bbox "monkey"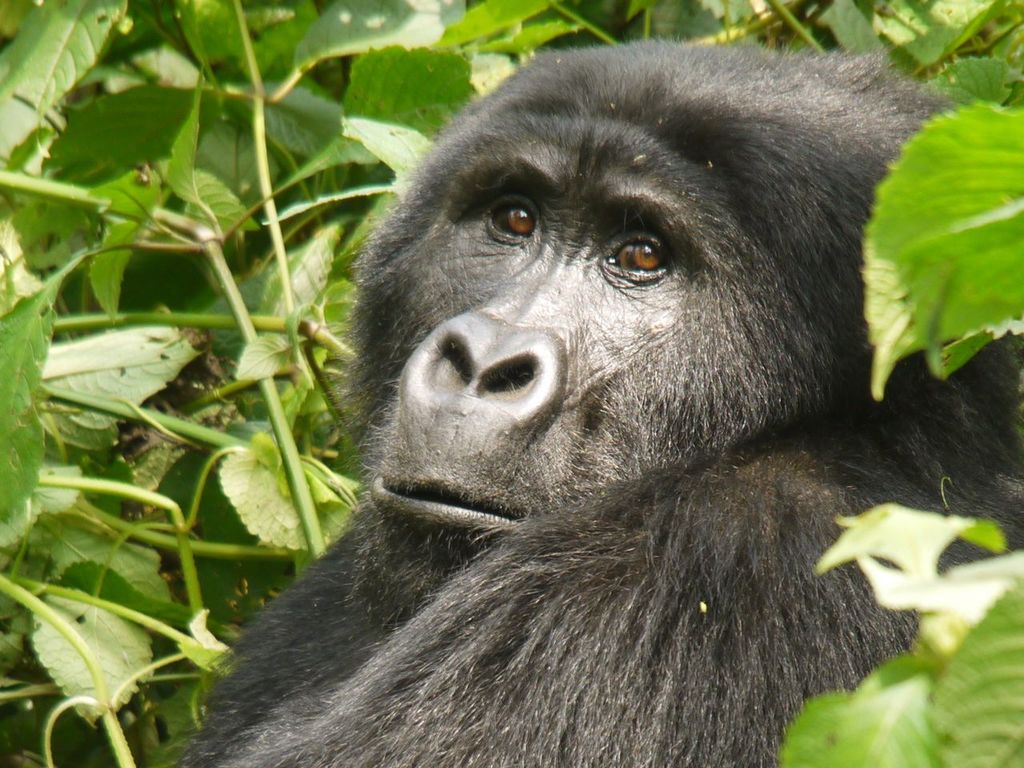
173/40/1023/767
